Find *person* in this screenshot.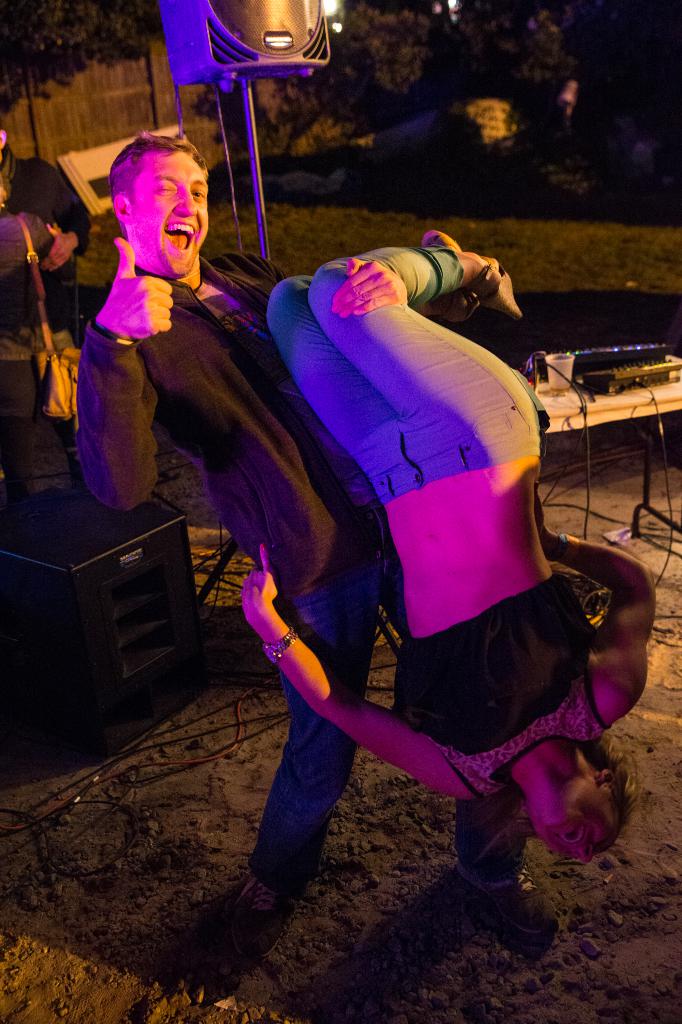
The bounding box for *person* is (left=241, top=228, right=656, bottom=863).
